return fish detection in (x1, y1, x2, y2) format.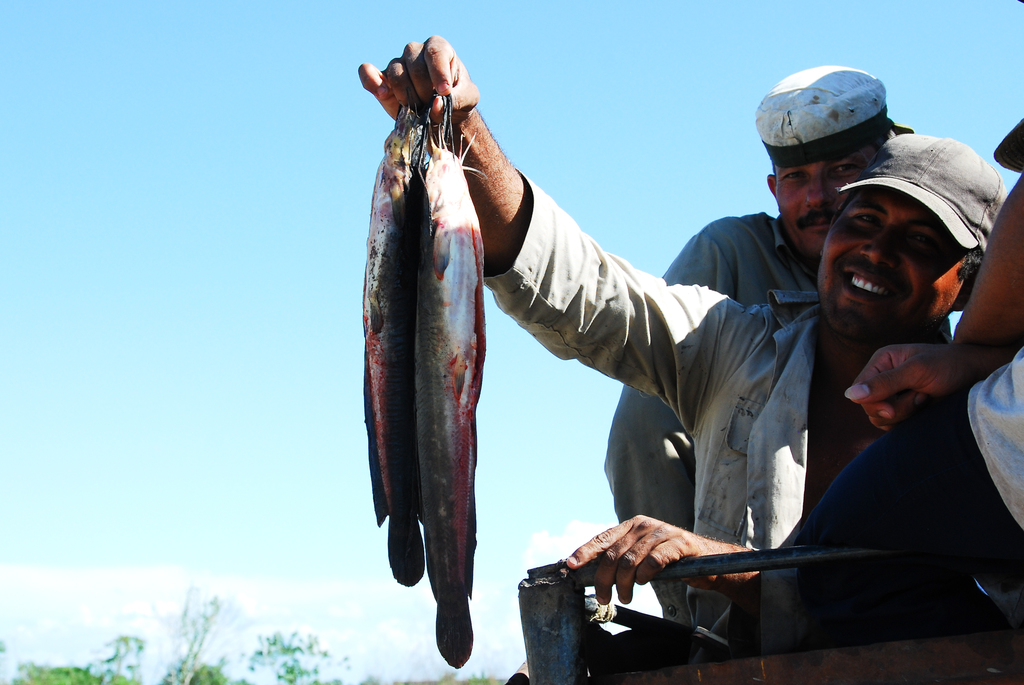
(356, 93, 420, 590).
